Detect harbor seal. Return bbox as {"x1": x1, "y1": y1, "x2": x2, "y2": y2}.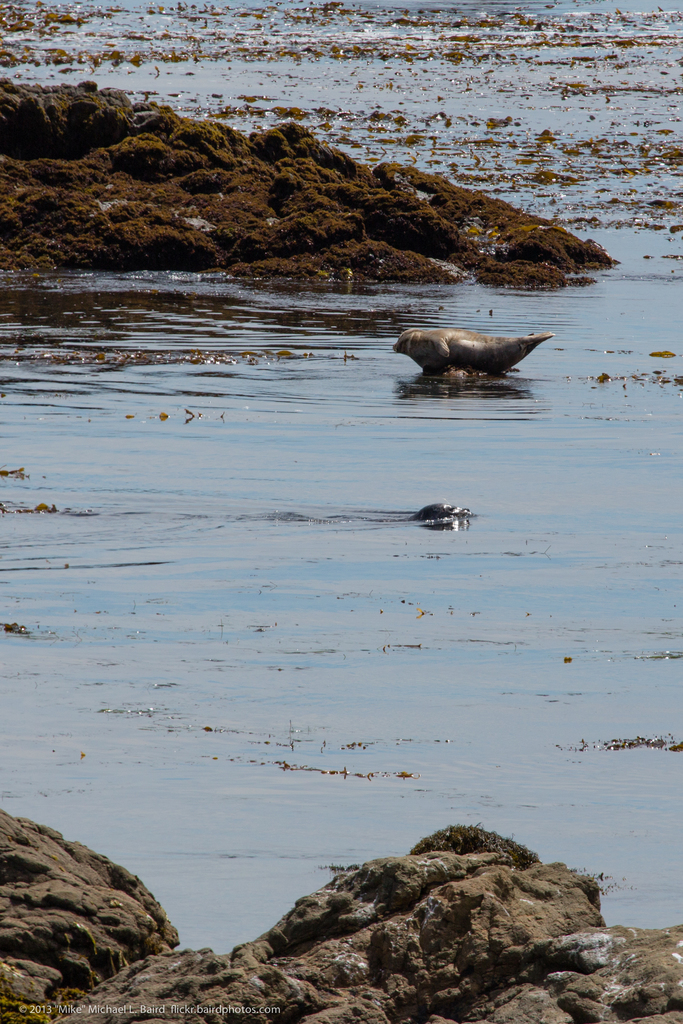
{"x1": 406, "y1": 301, "x2": 563, "y2": 399}.
